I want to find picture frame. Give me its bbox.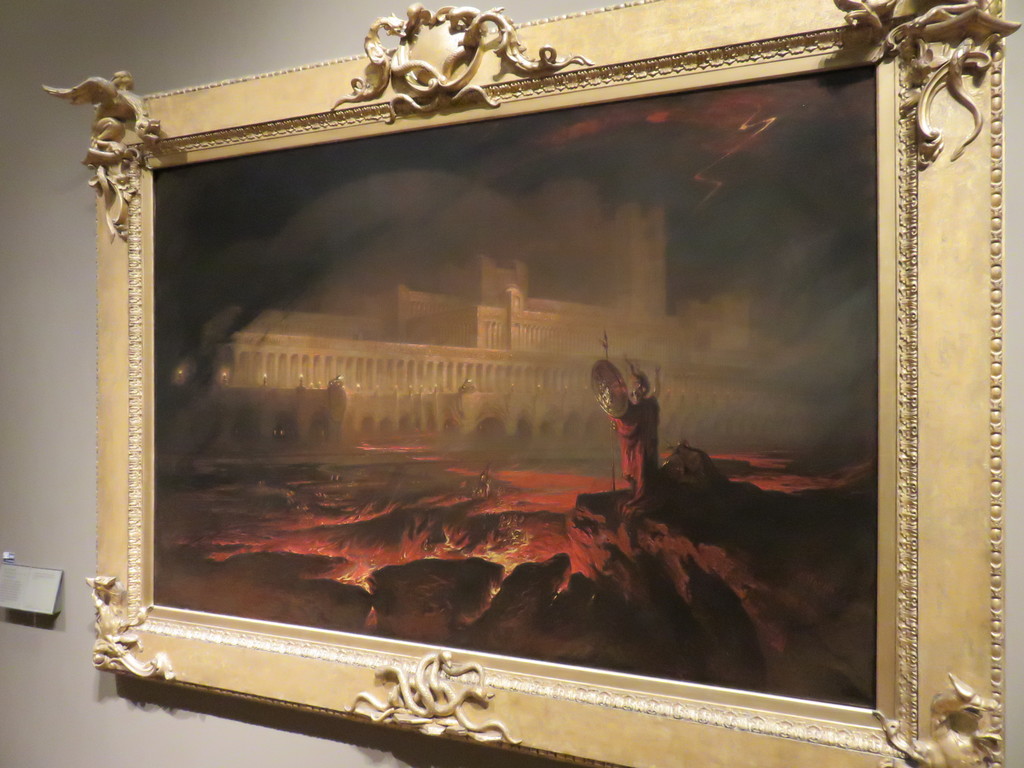
<bbox>41, 0, 1022, 767</bbox>.
